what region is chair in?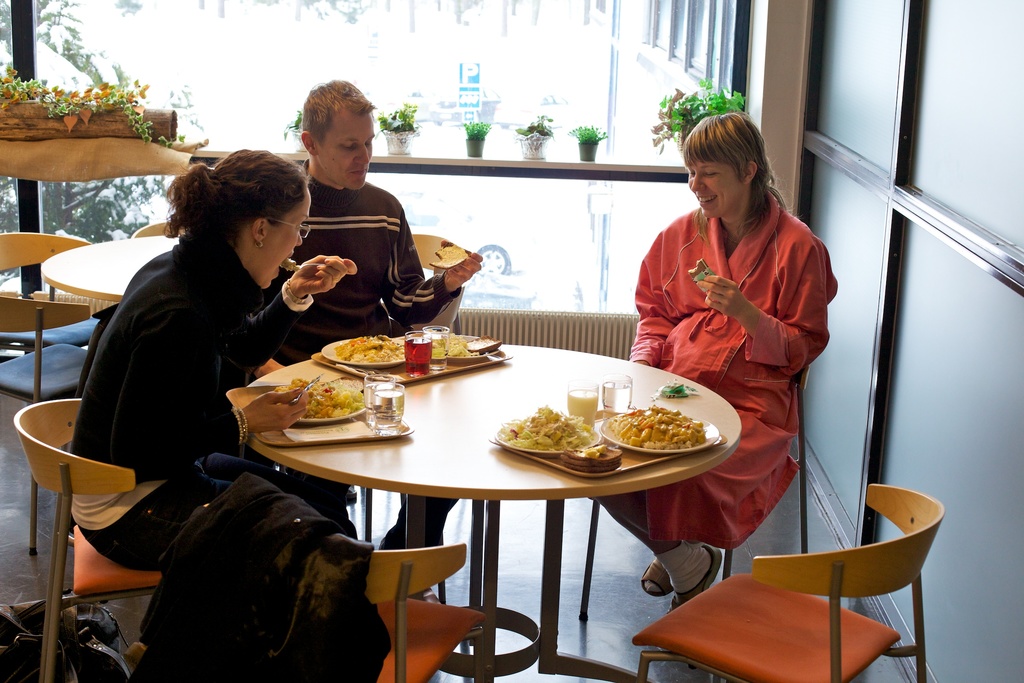
box=[199, 493, 488, 682].
